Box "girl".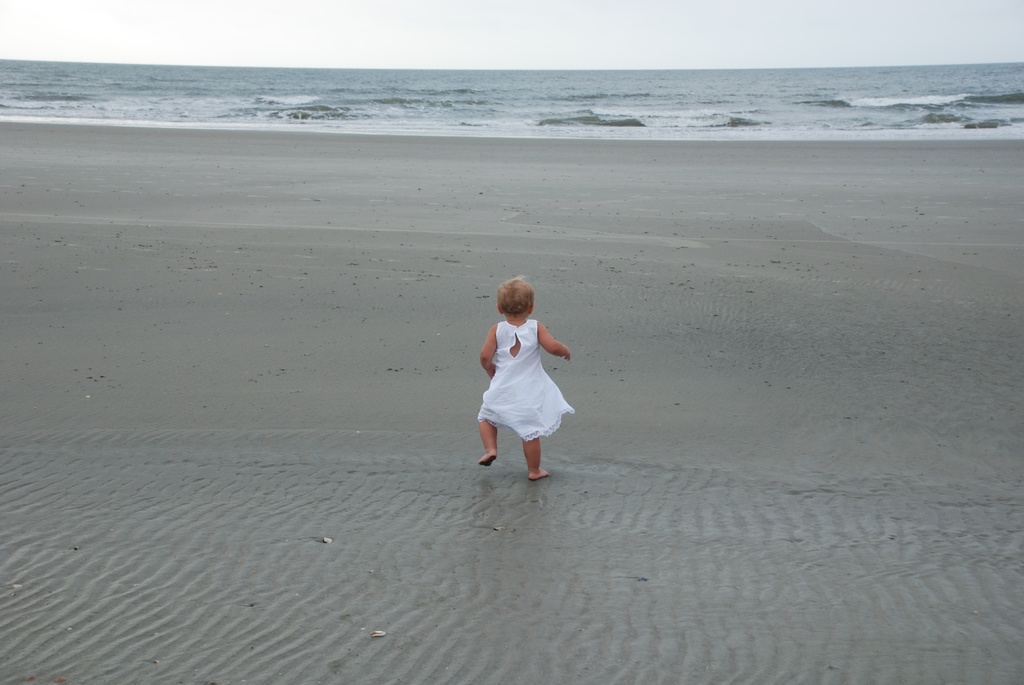
466/283/583/481.
